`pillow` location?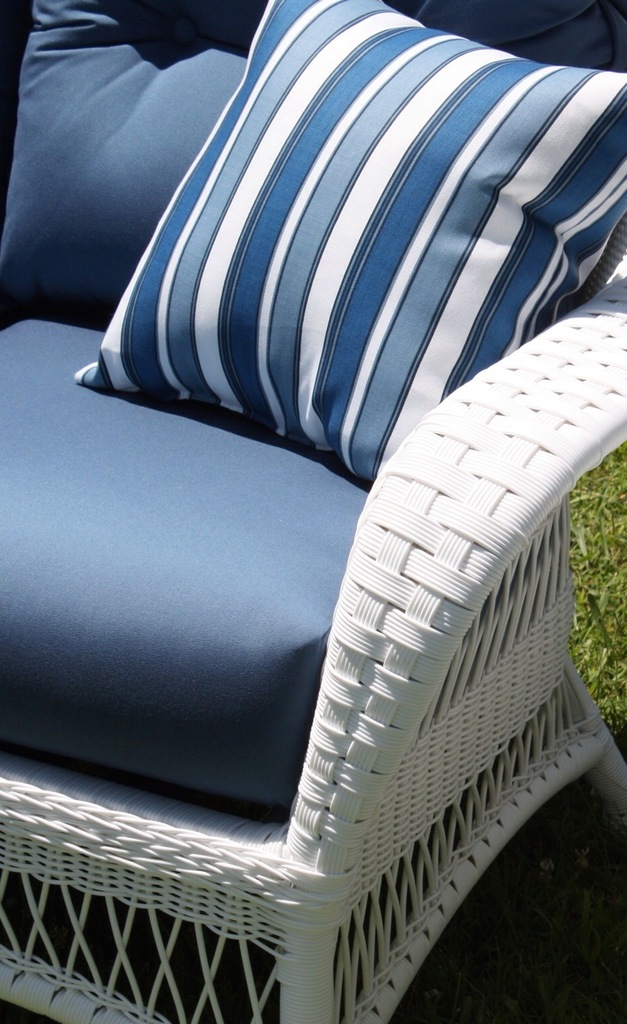
BBox(86, 0, 626, 853)
